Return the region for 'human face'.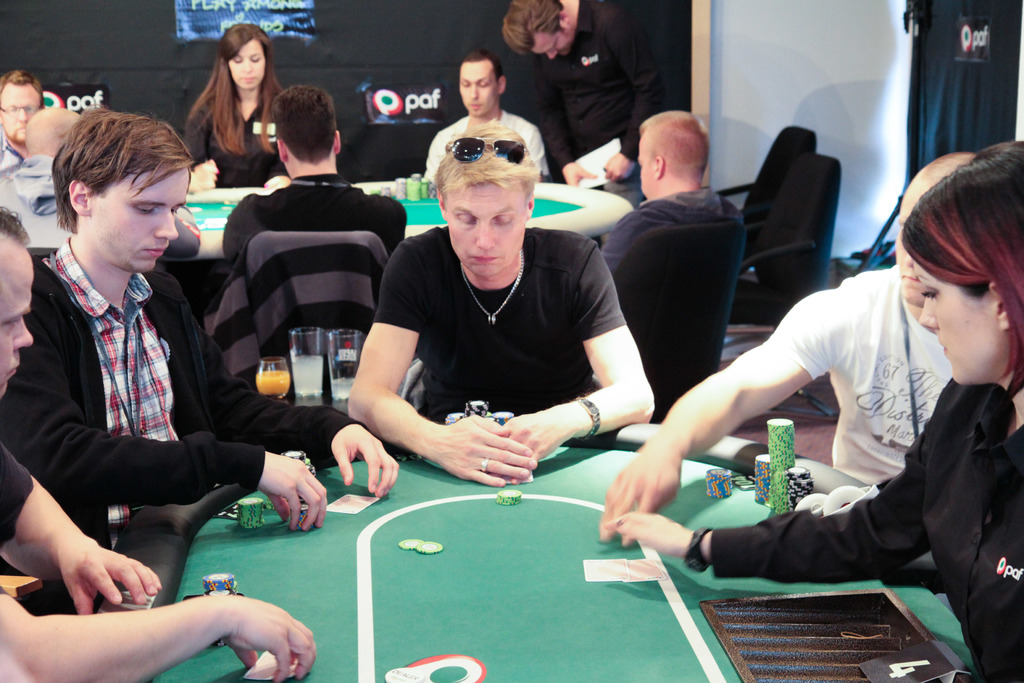
(x1=637, y1=140, x2=653, y2=195).
